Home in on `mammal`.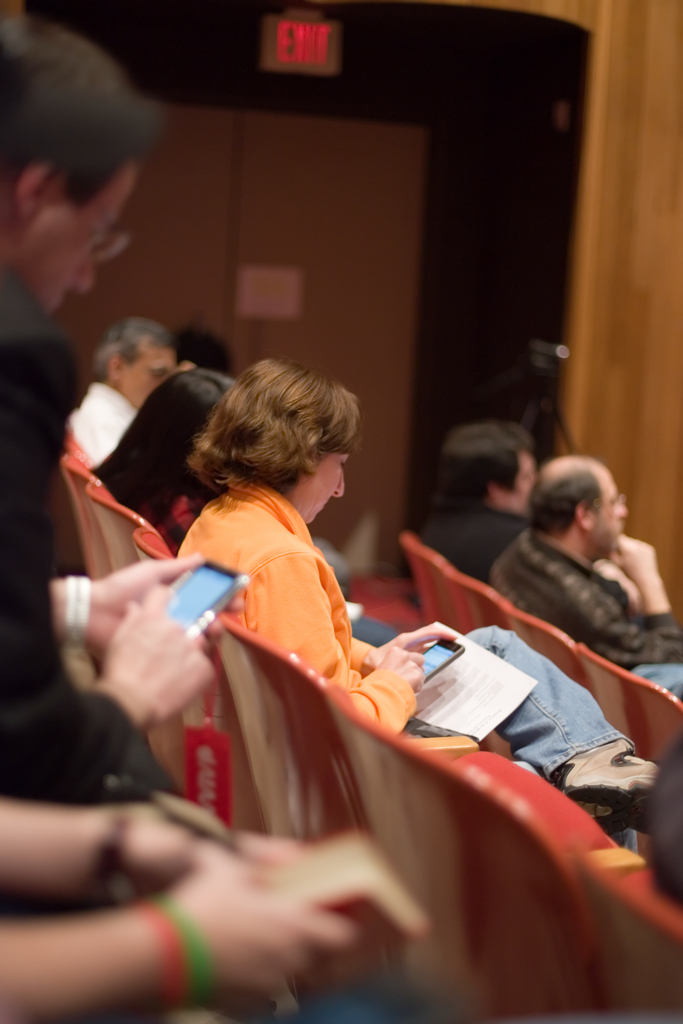
Homed in at locate(95, 365, 245, 526).
